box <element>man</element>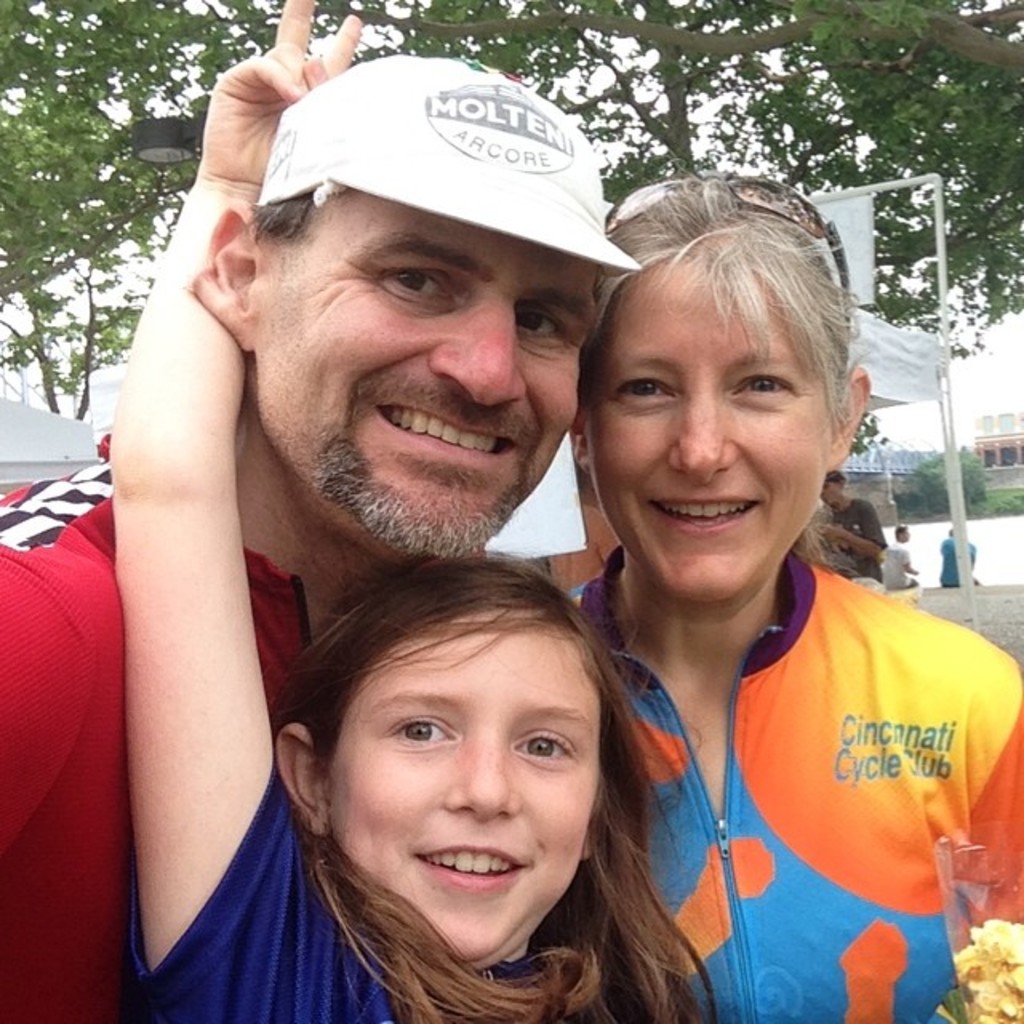
box(822, 472, 890, 590)
